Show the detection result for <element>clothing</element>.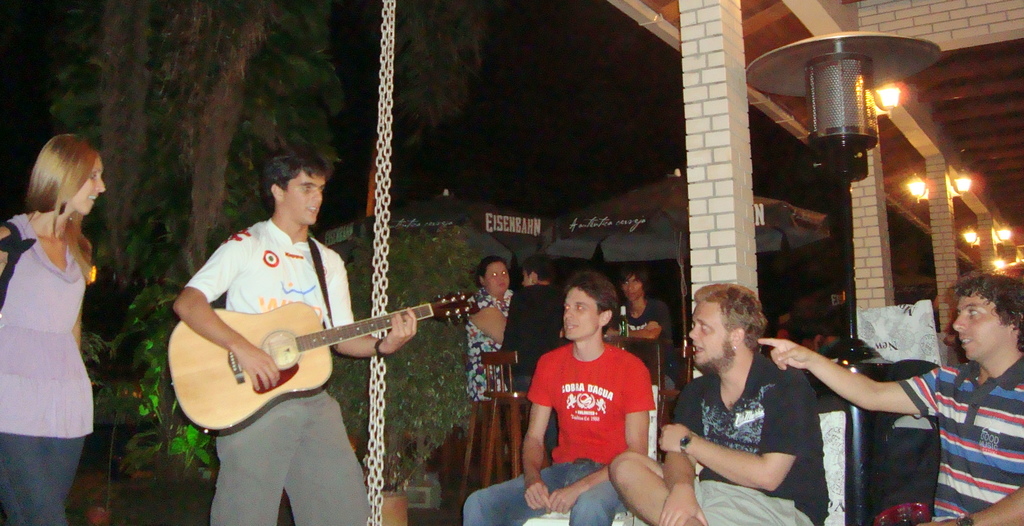
bbox=(622, 295, 671, 380).
